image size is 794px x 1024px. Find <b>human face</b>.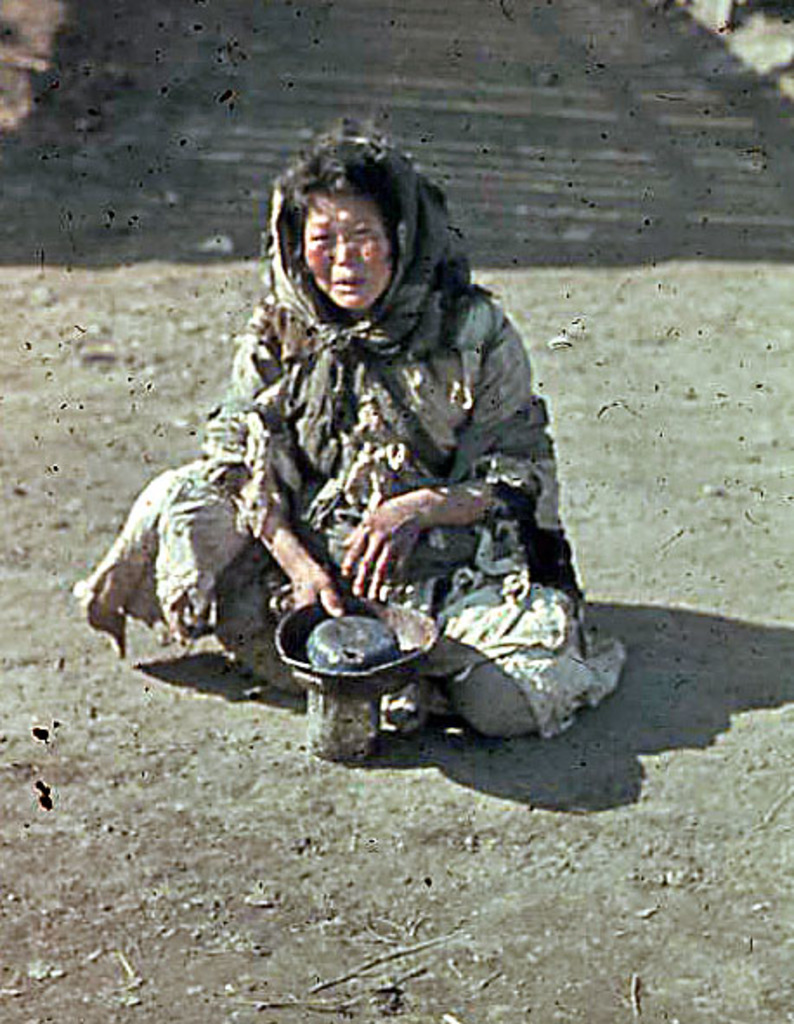
x1=303, y1=189, x2=392, y2=310.
